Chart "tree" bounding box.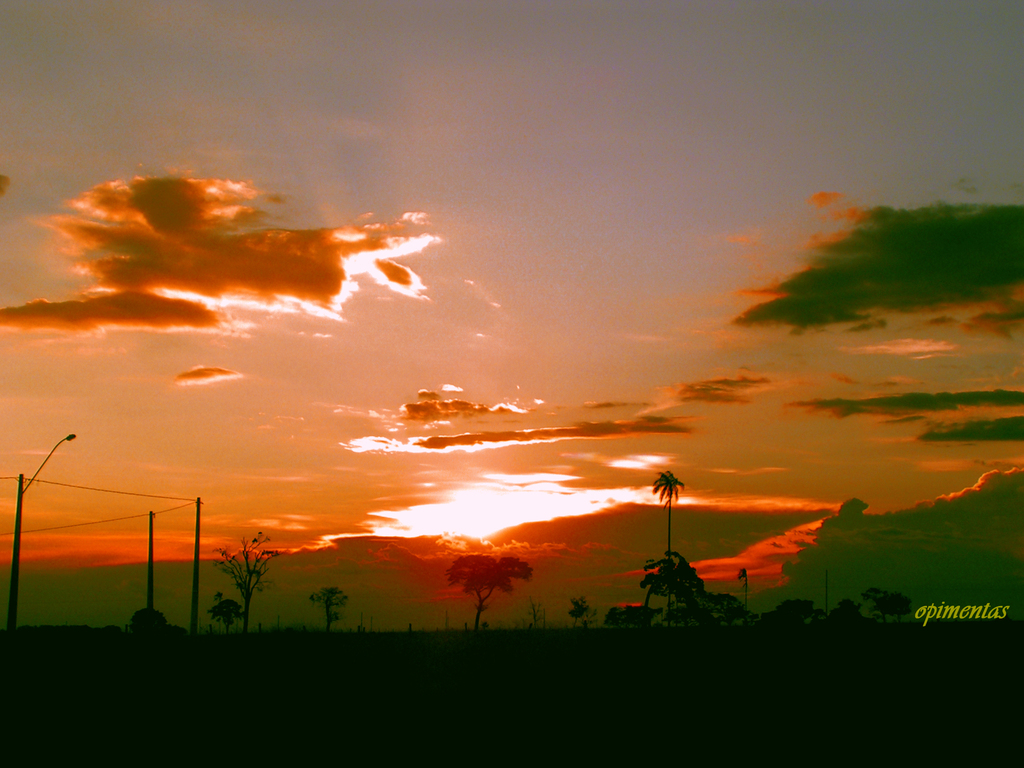
Charted: [888, 593, 908, 620].
